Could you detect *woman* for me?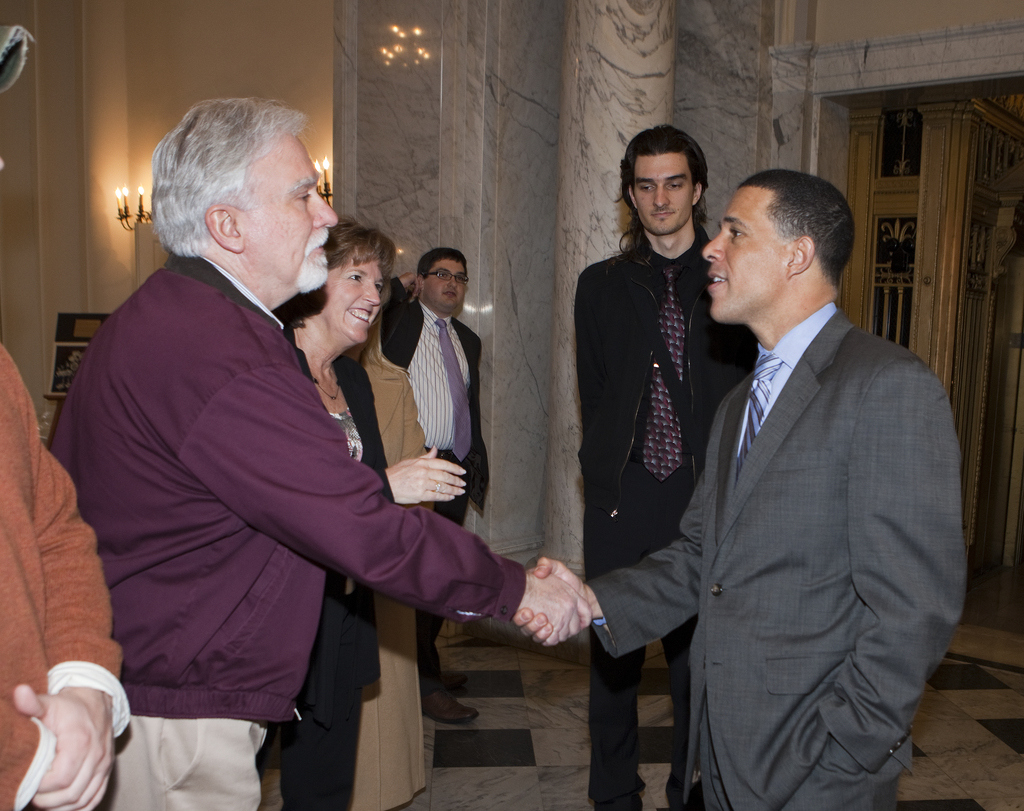
Detection result: <region>279, 214, 465, 810</region>.
